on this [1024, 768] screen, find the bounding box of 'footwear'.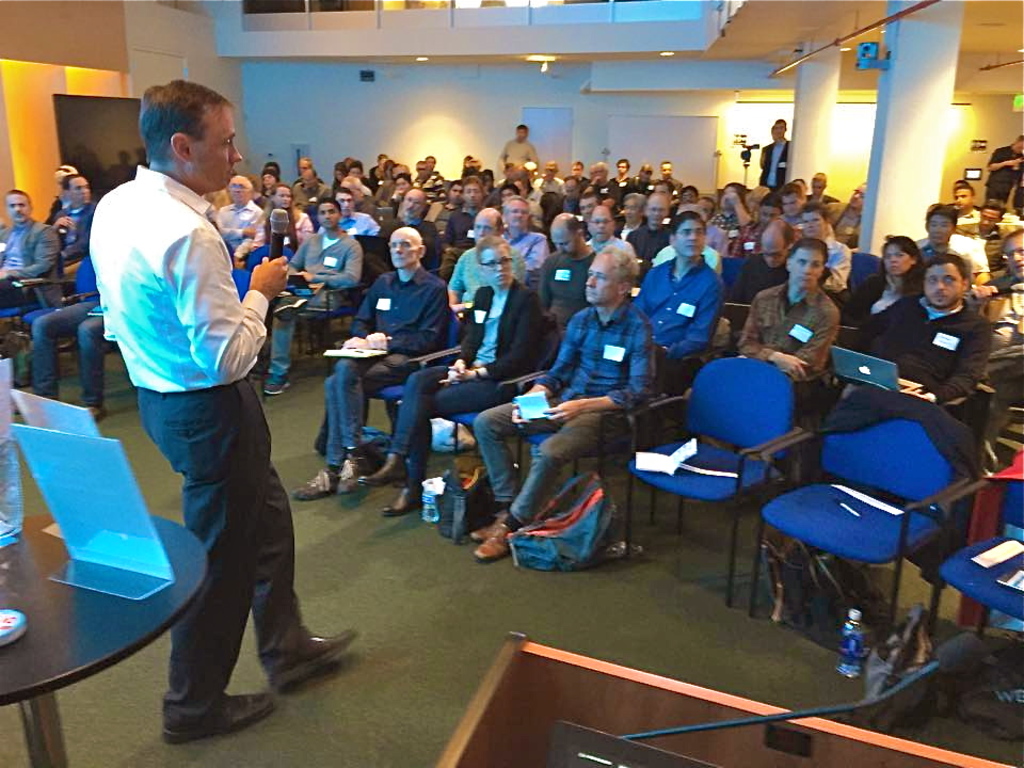
Bounding box: <box>355,450,404,479</box>.
